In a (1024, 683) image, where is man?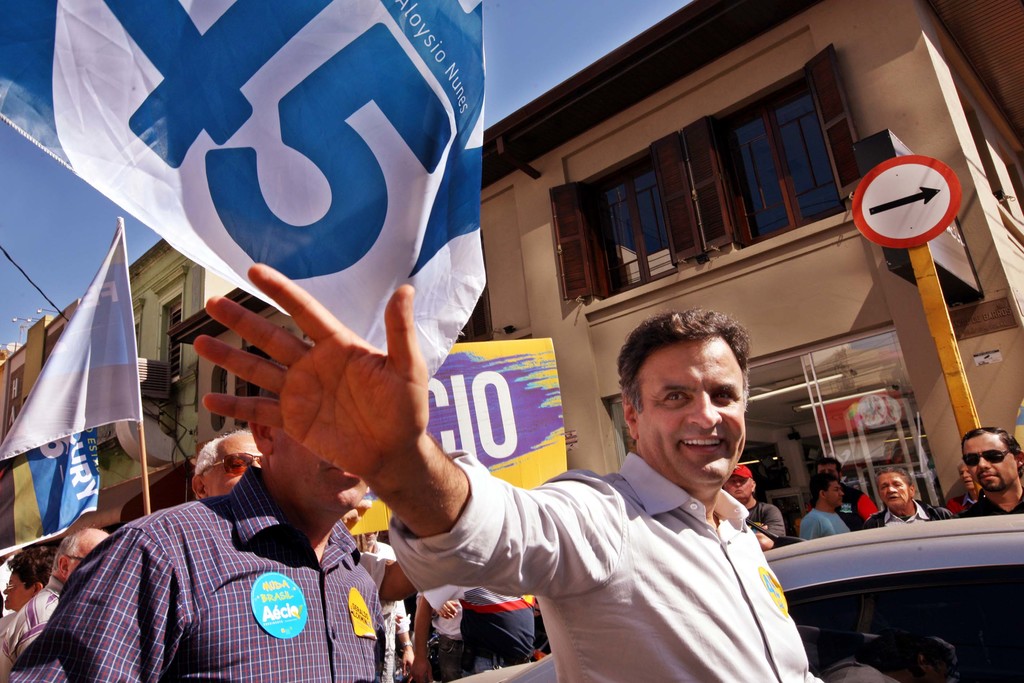
795/467/851/549.
